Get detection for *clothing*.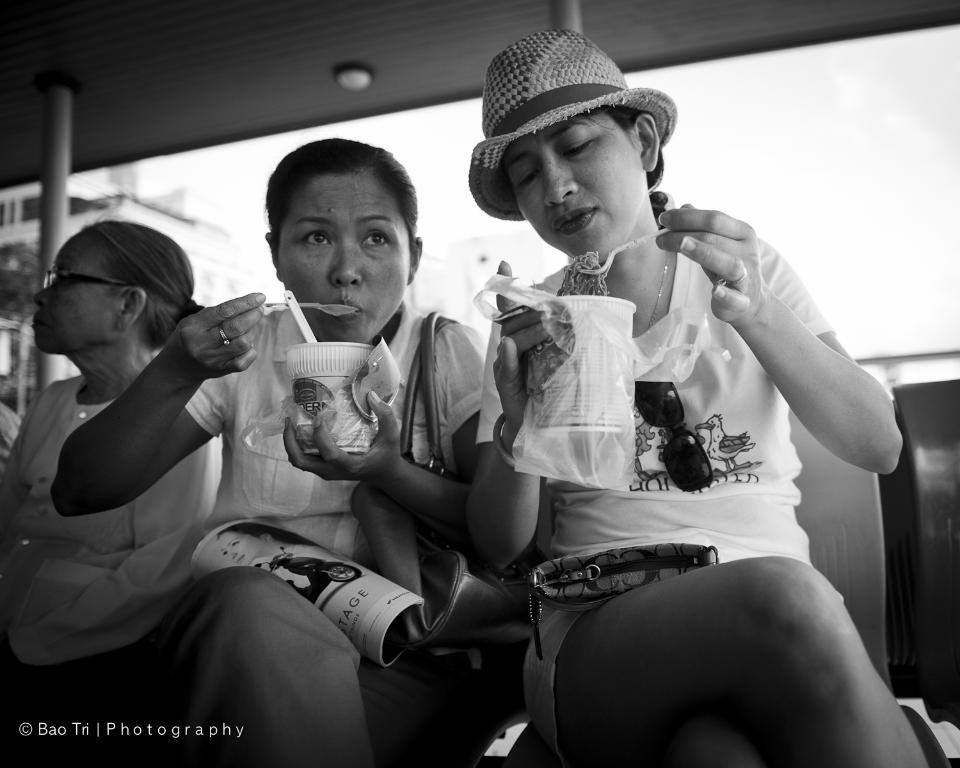
Detection: detection(0, 404, 22, 464).
